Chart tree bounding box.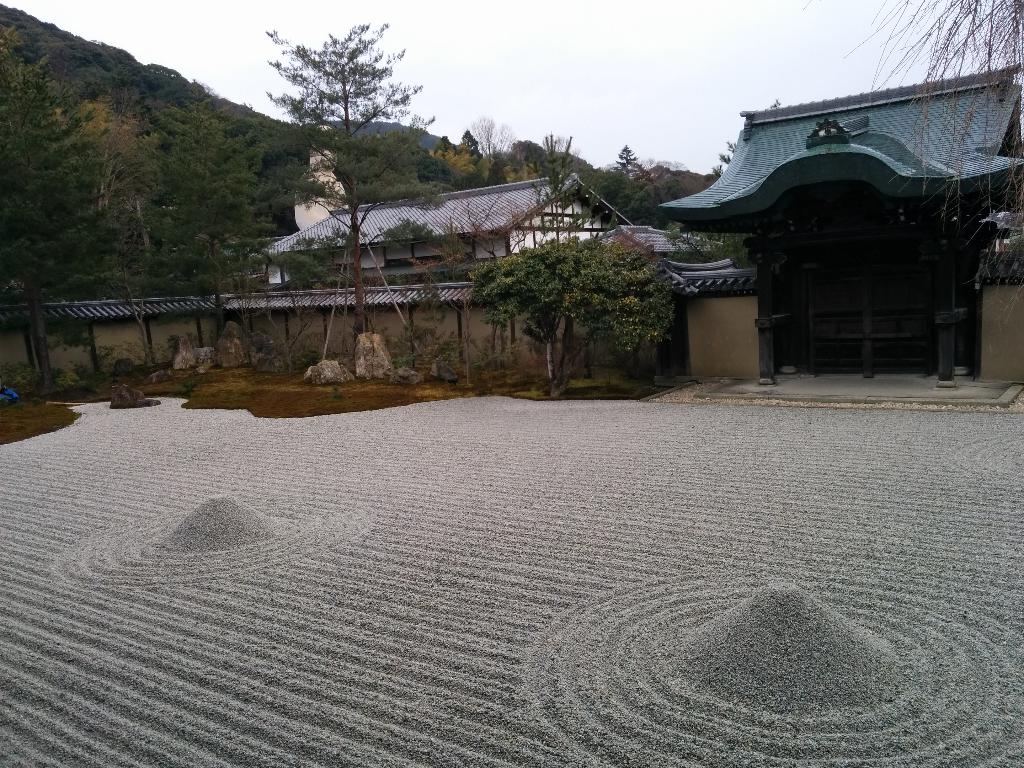
Charted: [x1=466, y1=233, x2=677, y2=399].
